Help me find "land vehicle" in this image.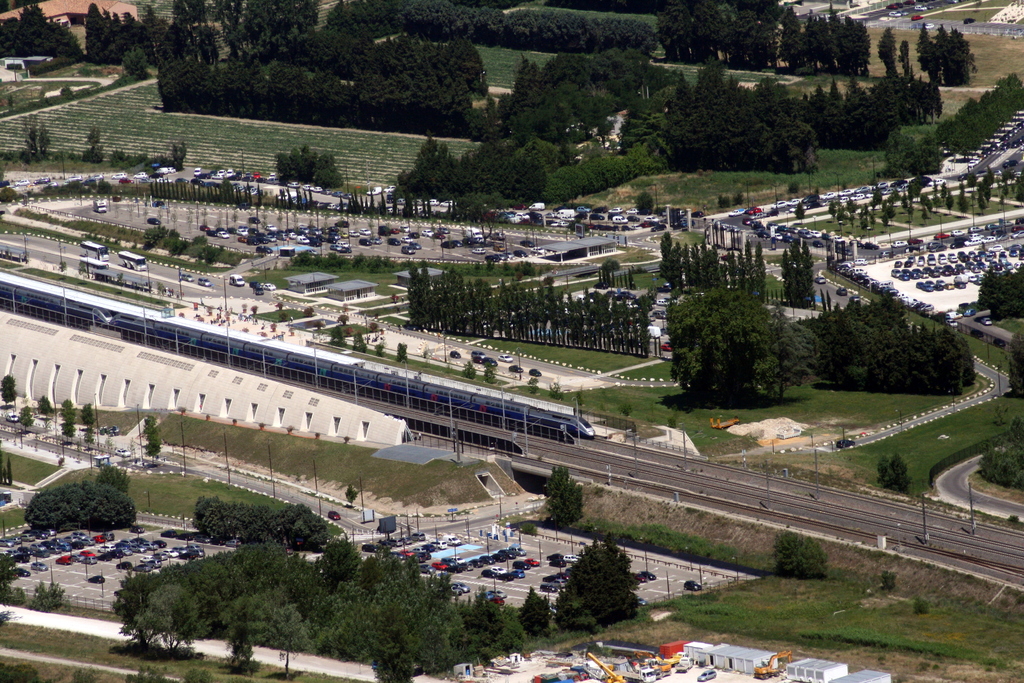
Found it: x1=836 y1=438 x2=854 y2=449.
